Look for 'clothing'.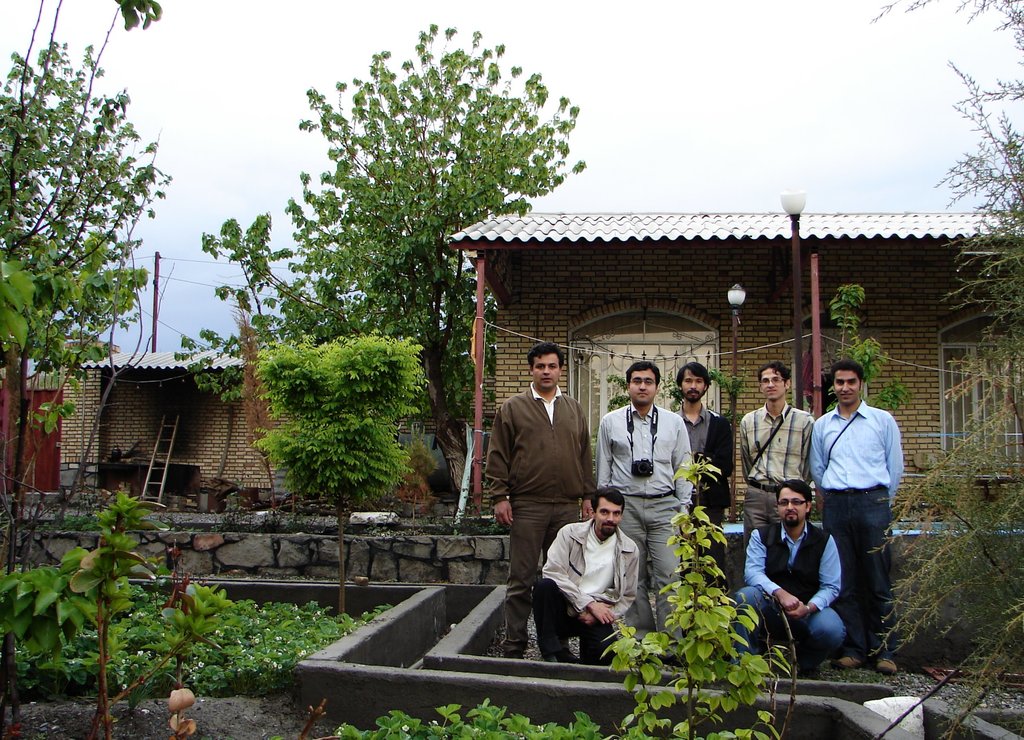
Found: [738,401,812,545].
